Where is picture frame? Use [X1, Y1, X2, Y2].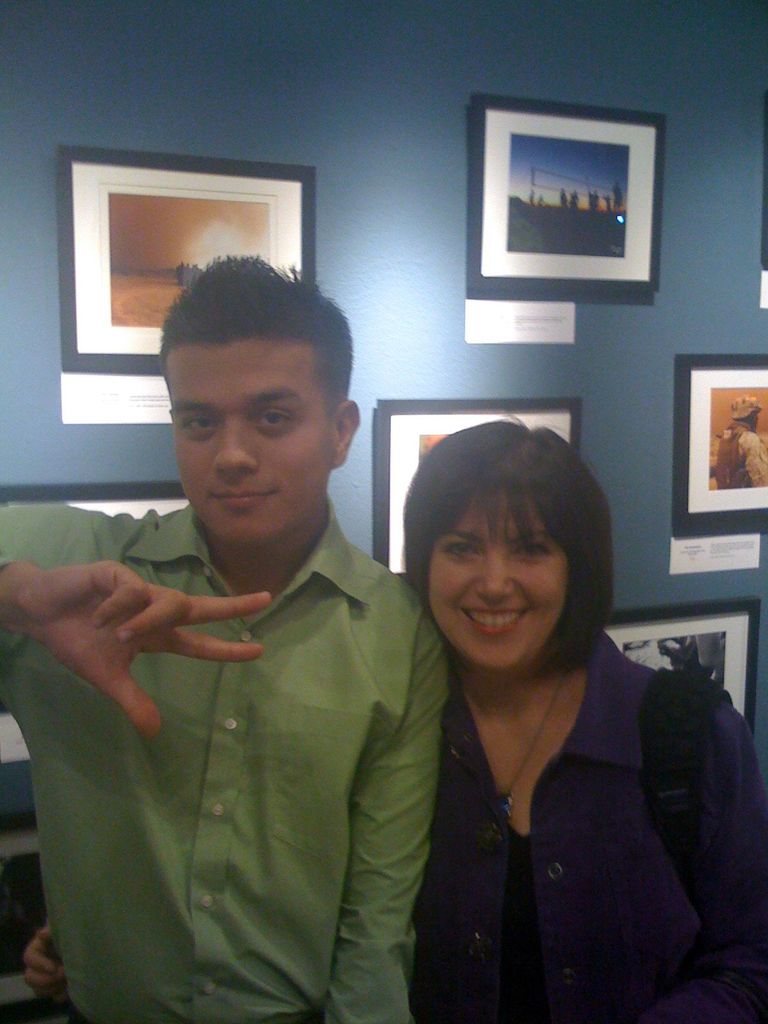
[467, 97, 667, 292].
